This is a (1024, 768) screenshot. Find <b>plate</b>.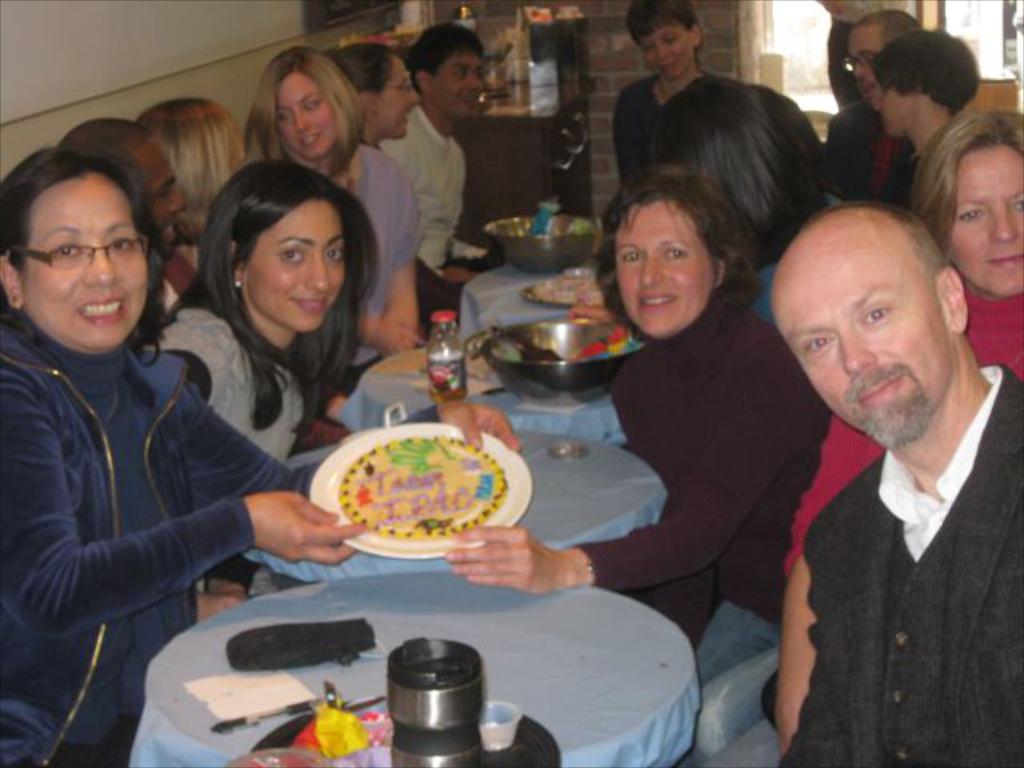
Bounding box: BBox(245, 709, 565, 766).
